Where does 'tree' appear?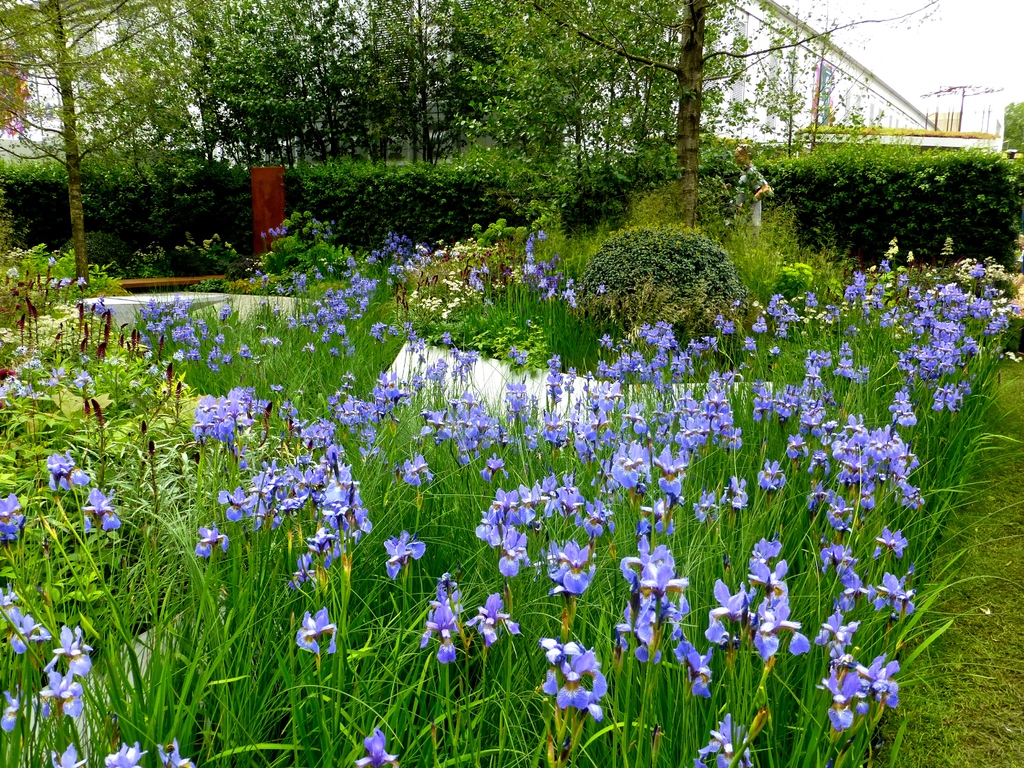
Appears at [x1=446, y1=0, x2=943, y2=248].
